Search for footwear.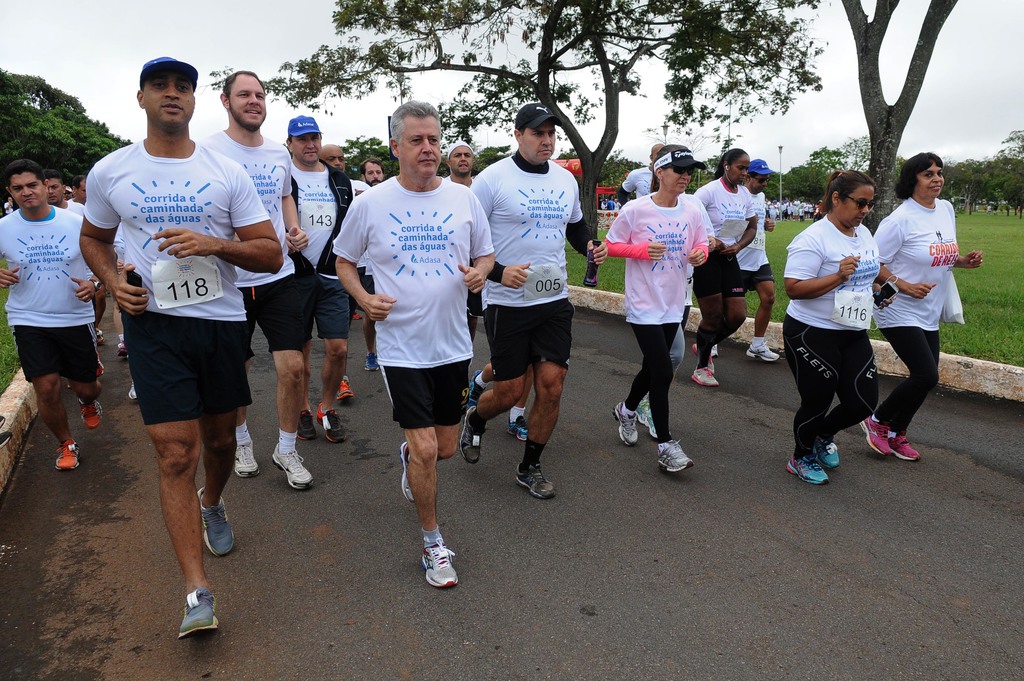
Found at <bbox>335, 374, 356, 399</bbox>.
